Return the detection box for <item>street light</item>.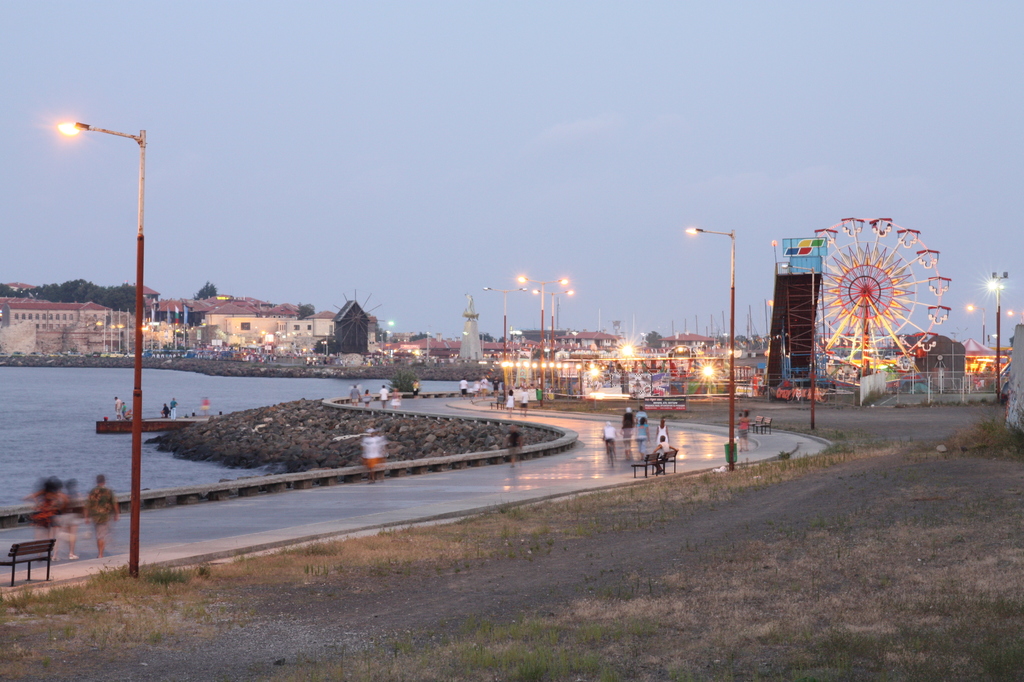
(left=764, top=296, right=774, bottom=329).
